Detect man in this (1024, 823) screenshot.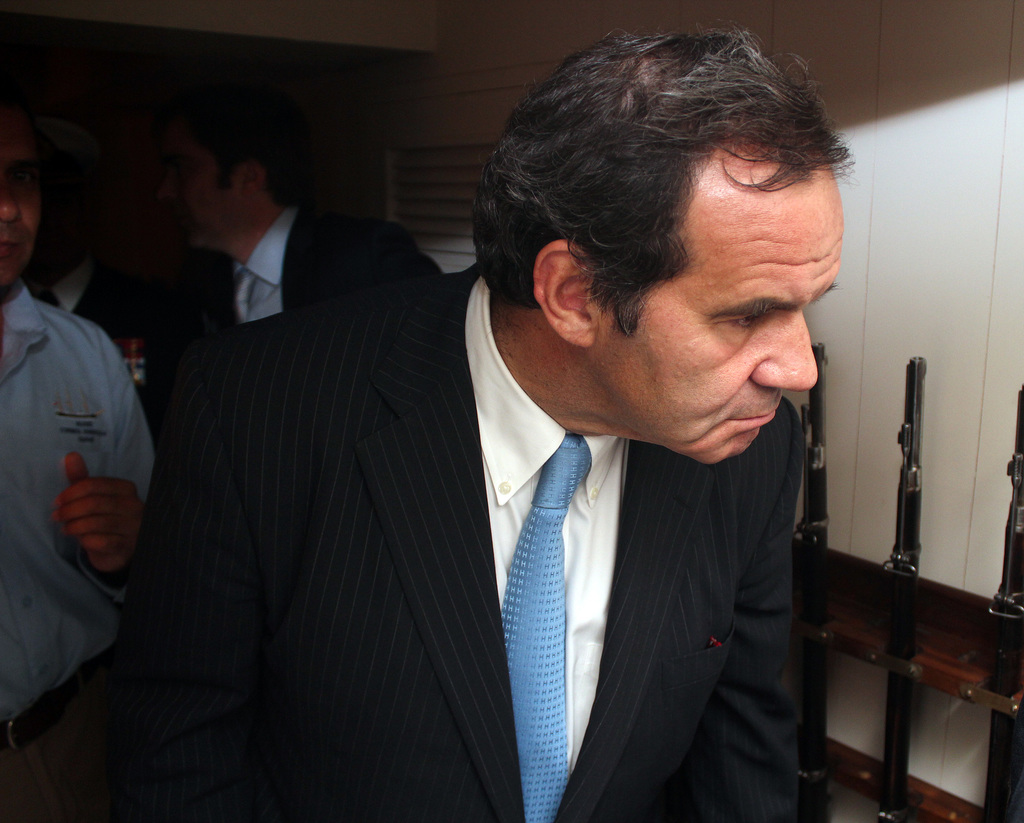
Detection: (0, 90, 158, 822).
